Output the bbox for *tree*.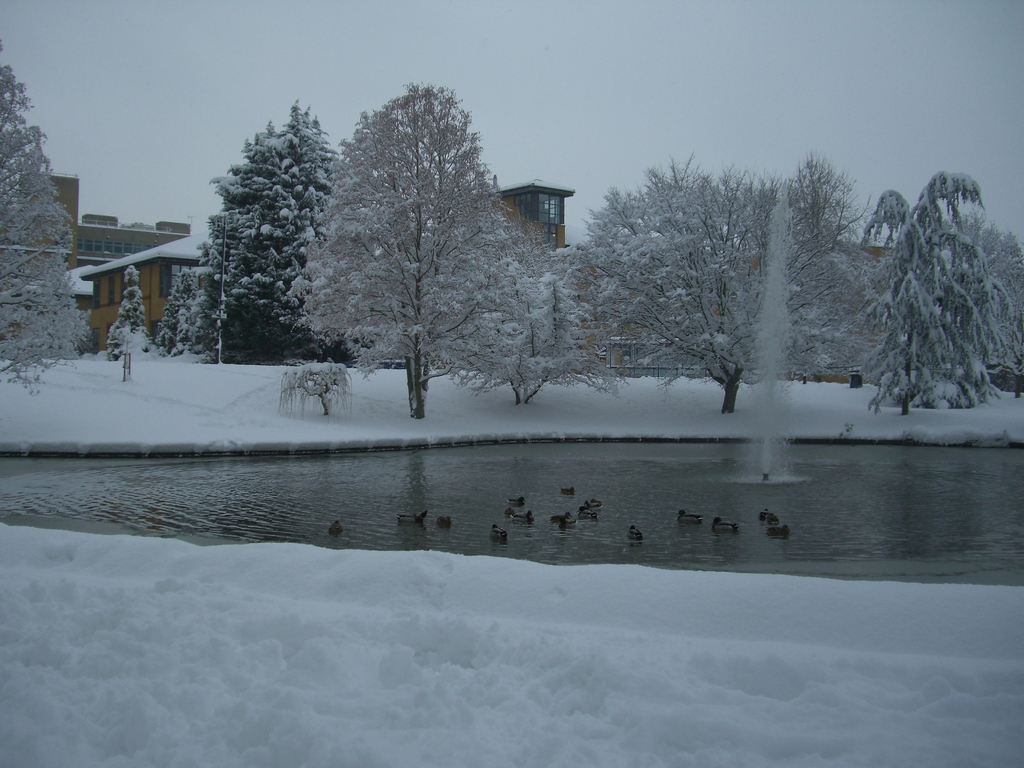
region(0, 63, 92, 397).
